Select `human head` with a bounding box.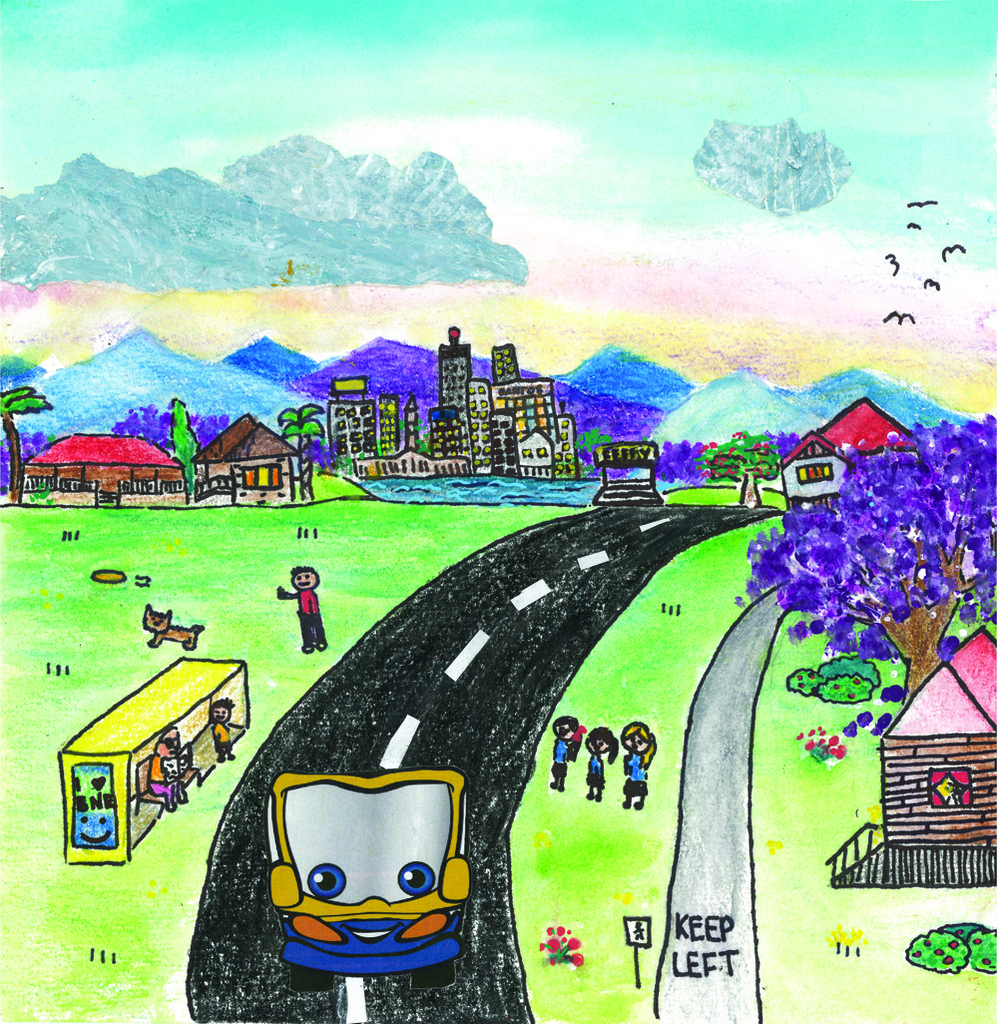
[x1=290, y1=568, x2=318, y2=589].
